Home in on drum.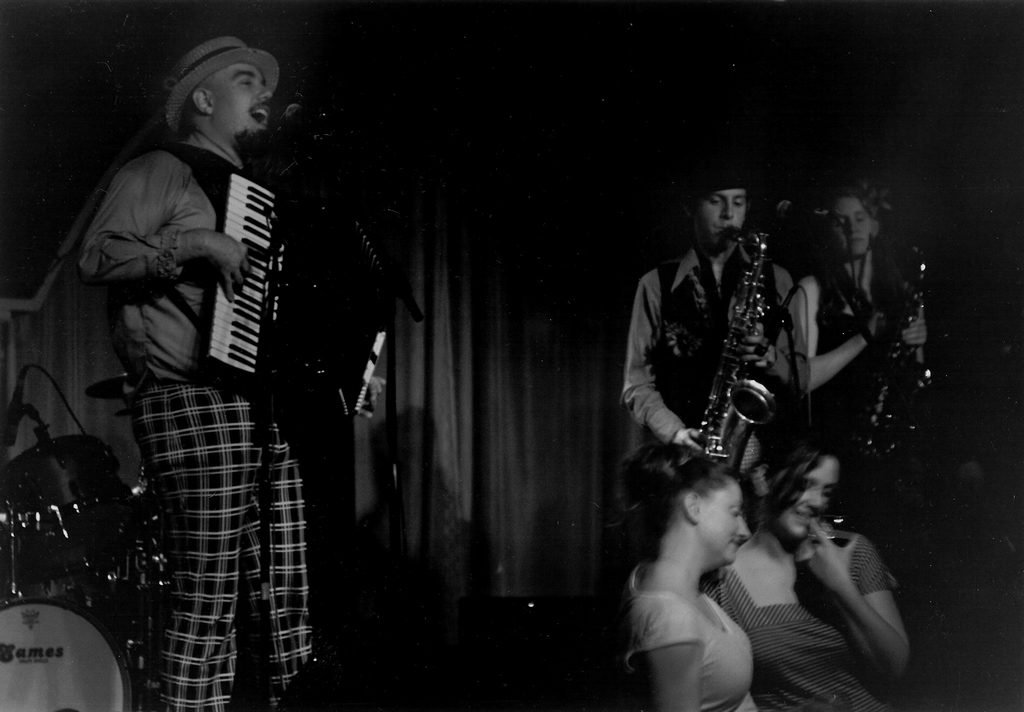
Homed in at locate(0, 429, 148, 590).
